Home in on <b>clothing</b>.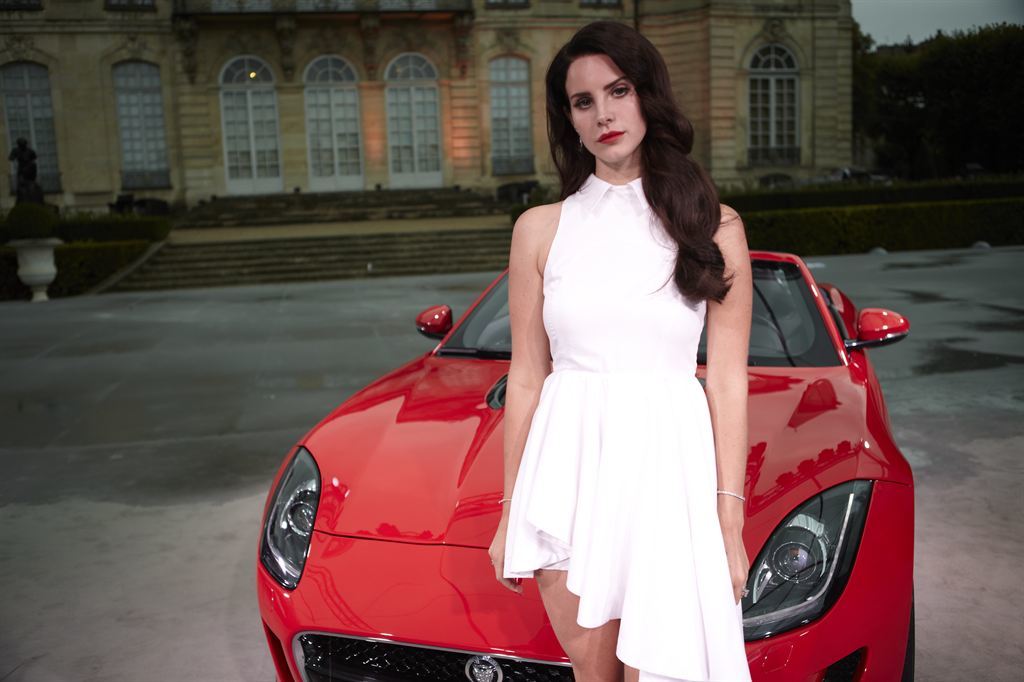
Homed in at l=494, t=173, r=758, b=681.
